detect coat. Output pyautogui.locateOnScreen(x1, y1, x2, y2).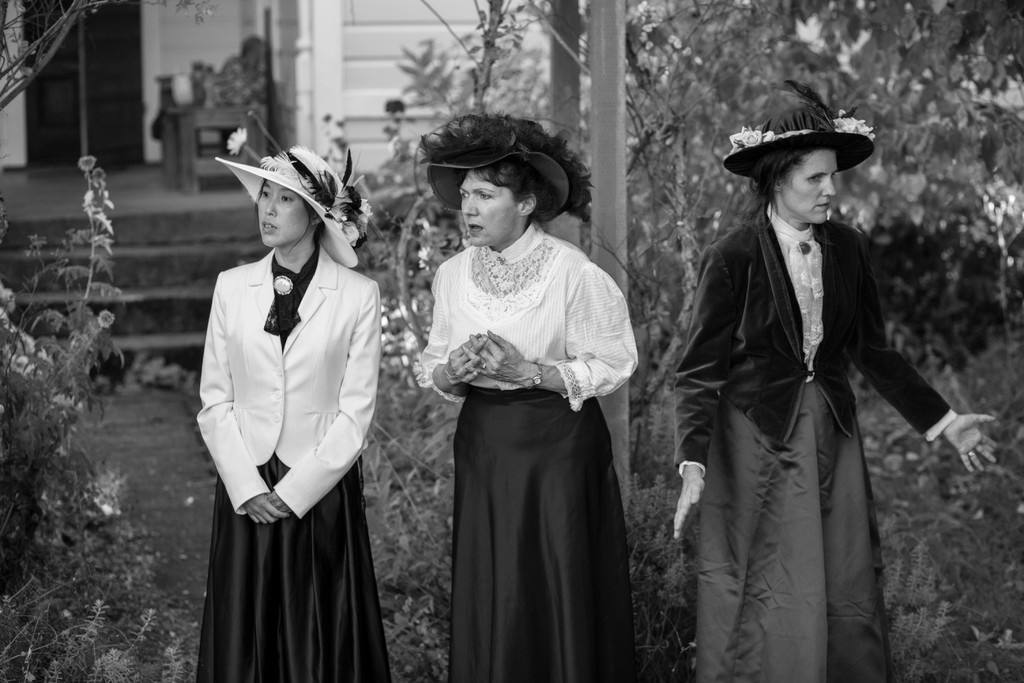
pyautogui.locateOnScreen(198, 247, 381, 521).
